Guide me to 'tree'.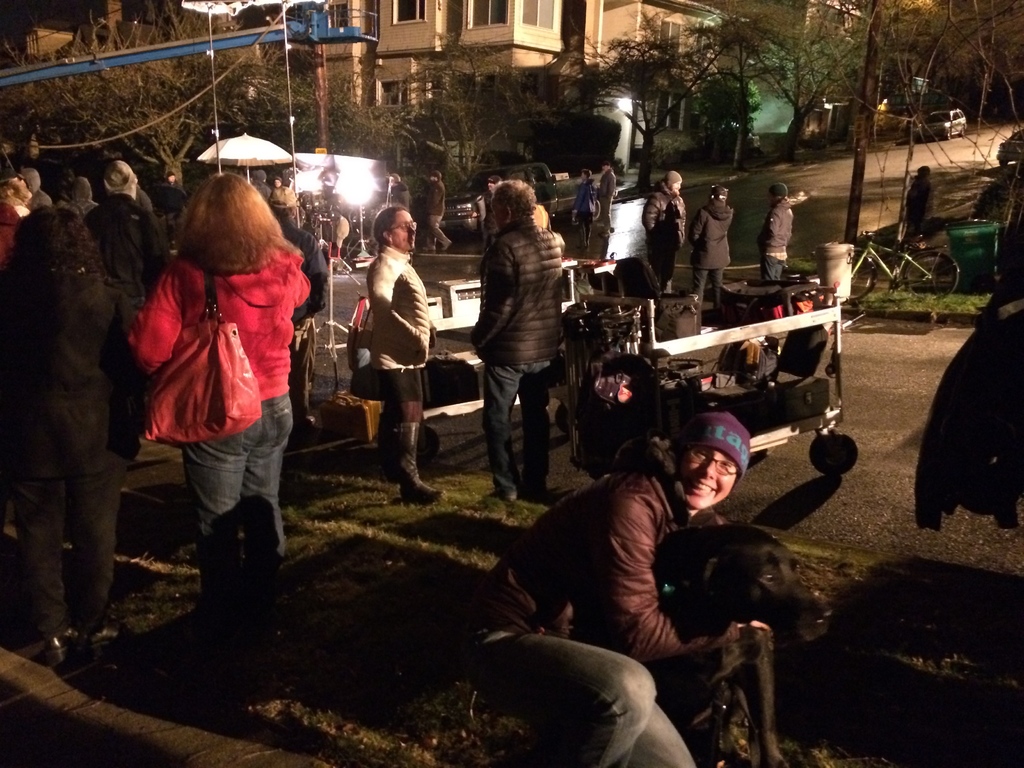
Guidance: Rect(580, 12, 725, 192).
